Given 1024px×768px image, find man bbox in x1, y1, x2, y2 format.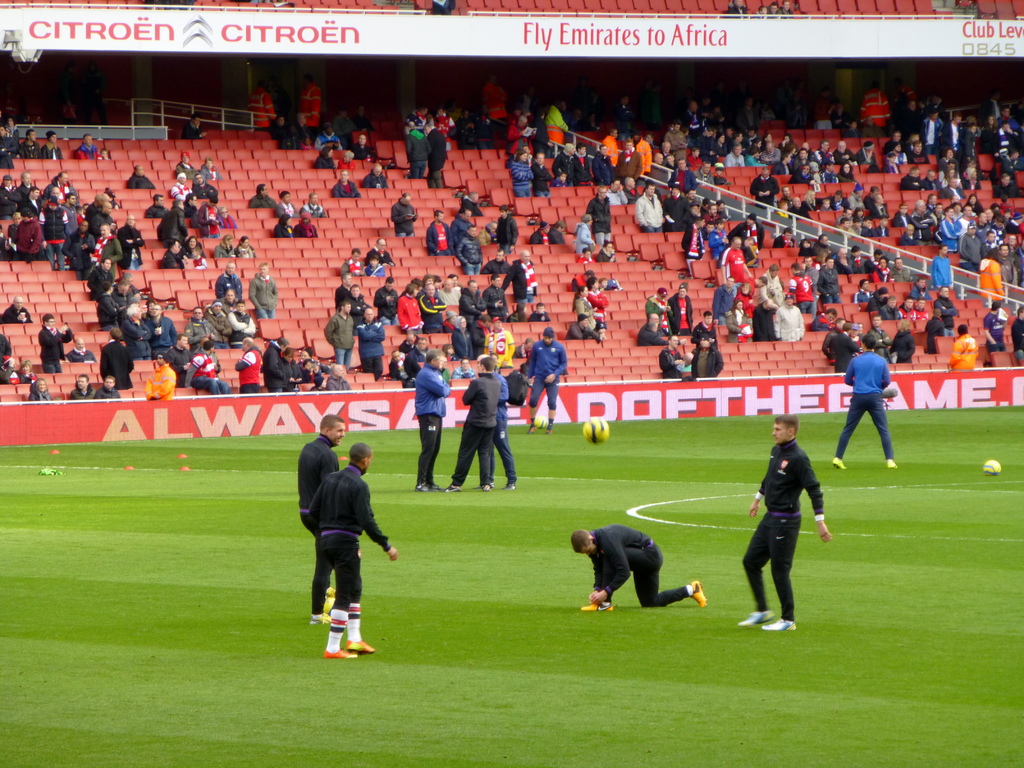
768, 289, 811, 349.
